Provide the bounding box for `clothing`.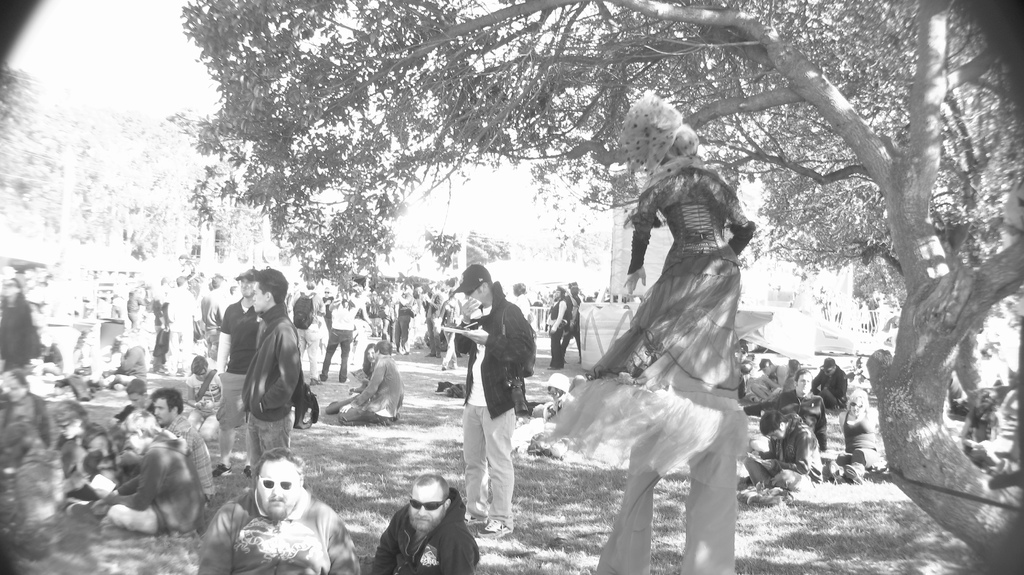
436,295,458,365.
